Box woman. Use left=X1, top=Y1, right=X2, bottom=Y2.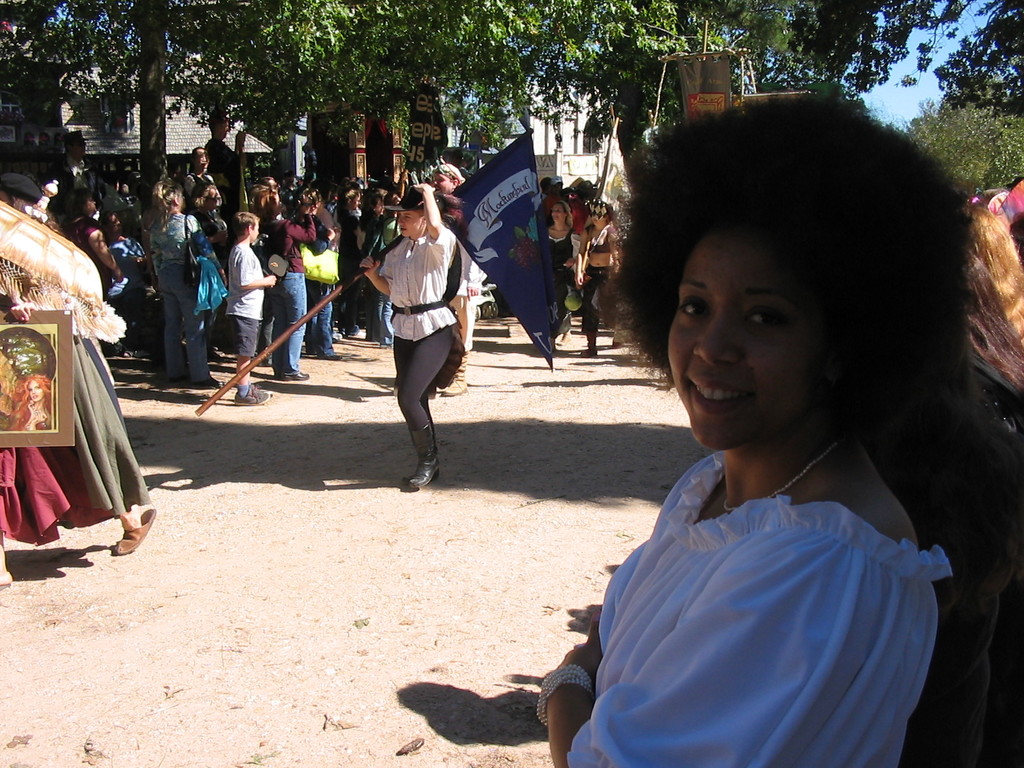
left=223, top=208, right=279, bottom=405.
